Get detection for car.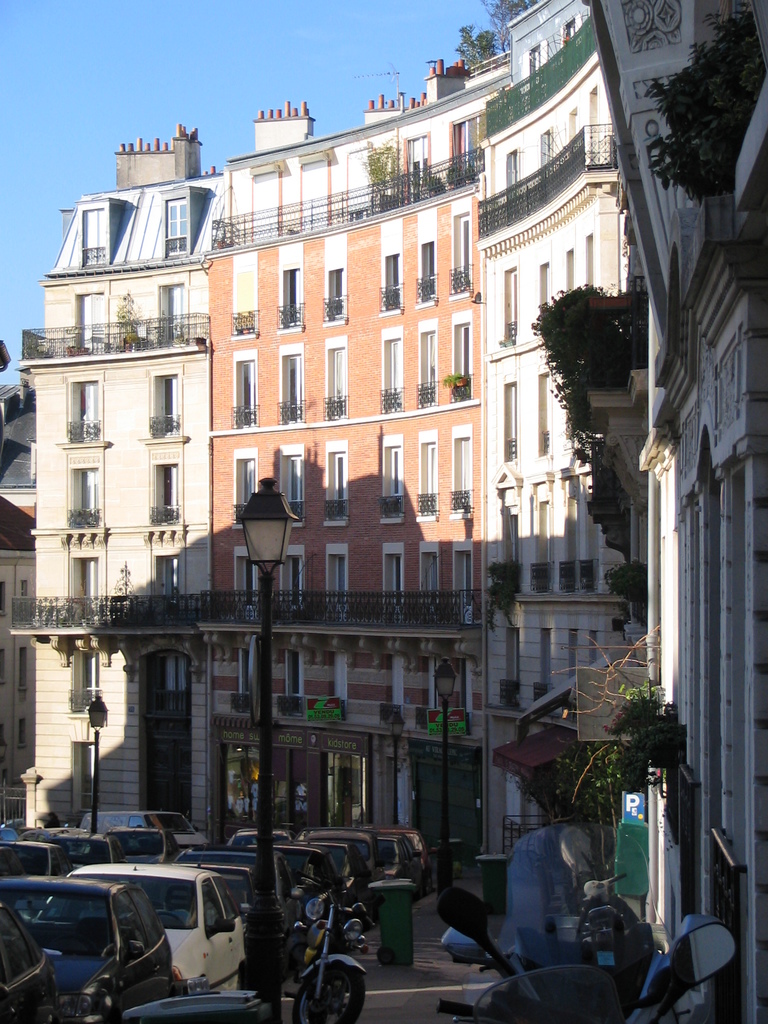
Detection: box(241, 839, 332, 955).
